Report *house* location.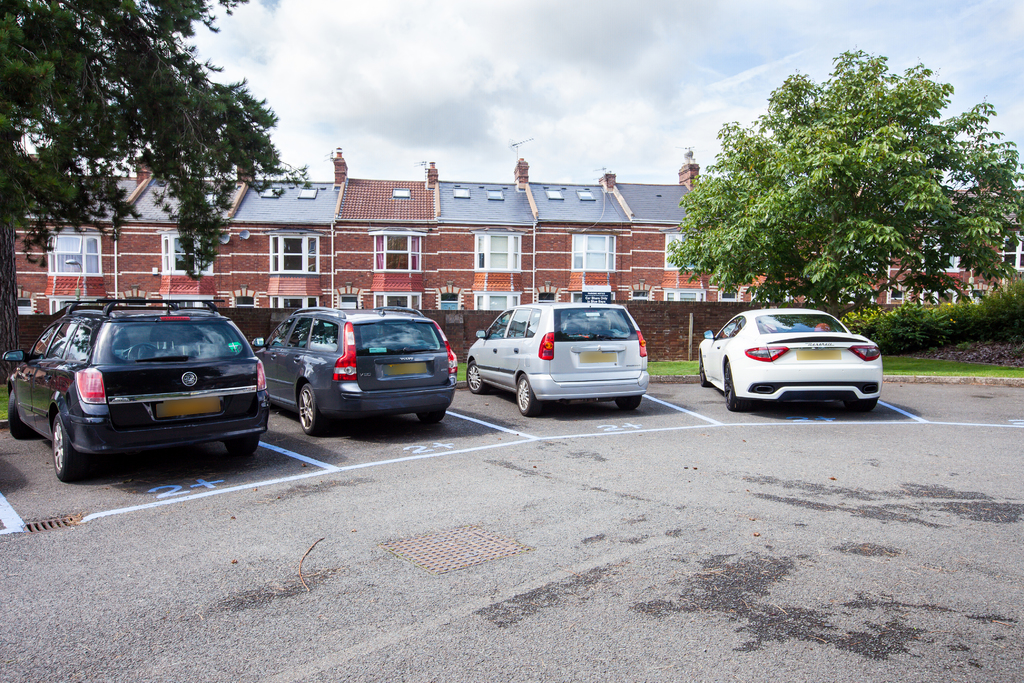
Report: crop(15, 151, 1023, 312).
